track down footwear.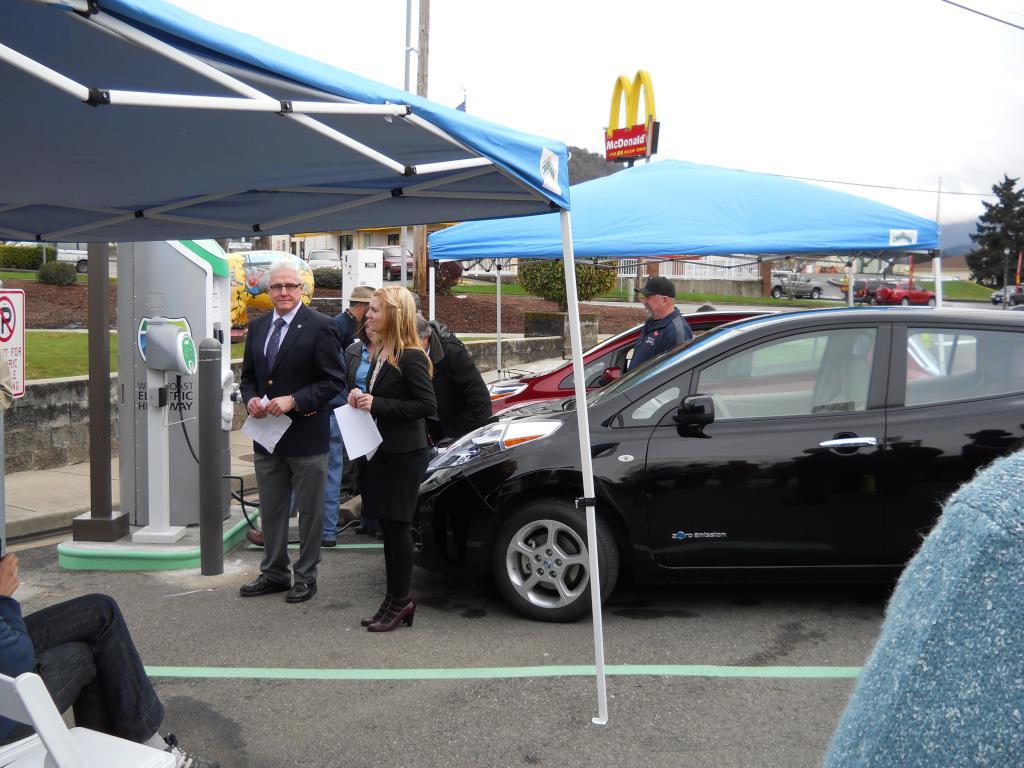
Tracked to bbox=(240, 573, 291, 594).
